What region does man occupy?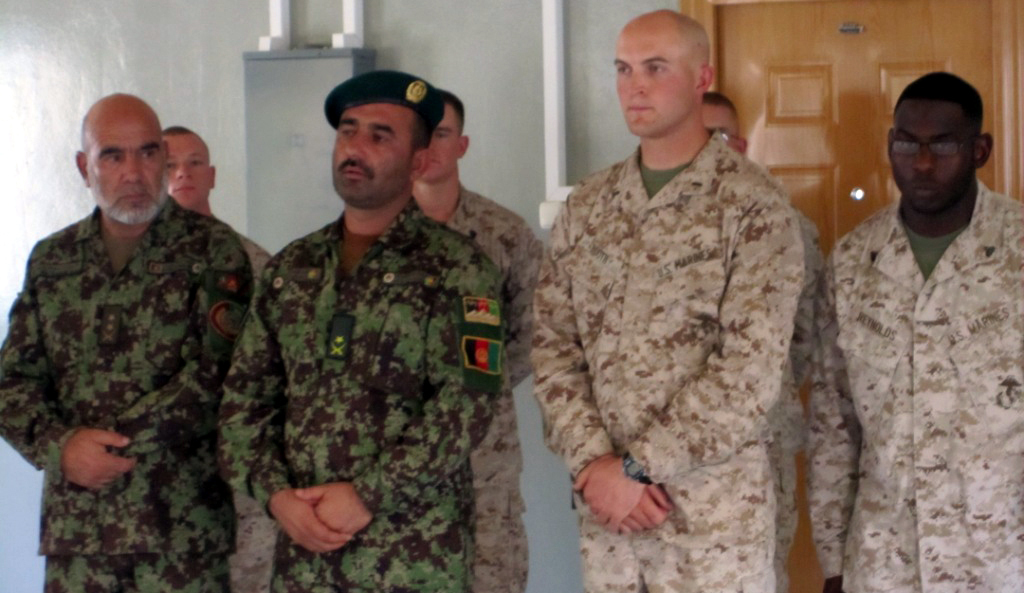
205,66,503,592.
